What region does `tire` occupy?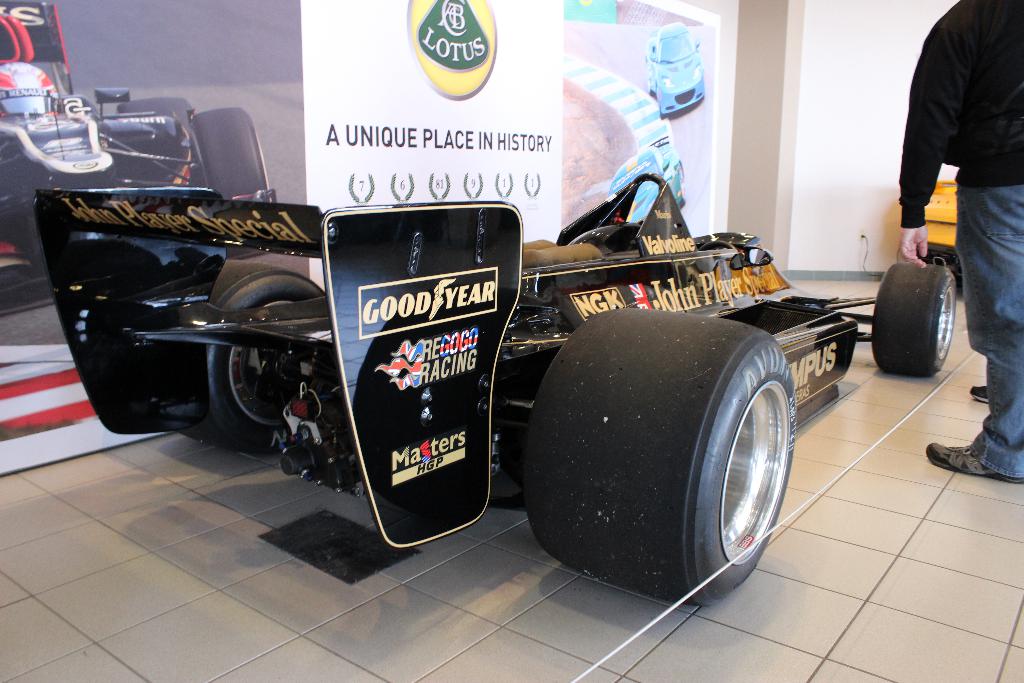
[x1=118, y1=97, x2=194, y2=211].
